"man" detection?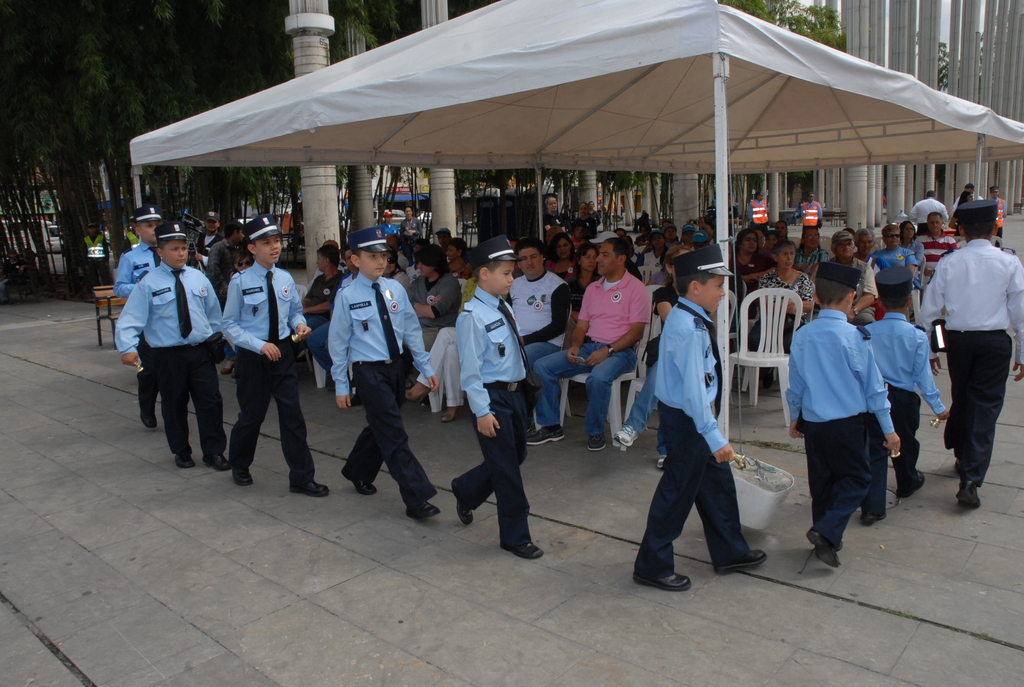
911, 191, 947, 221
